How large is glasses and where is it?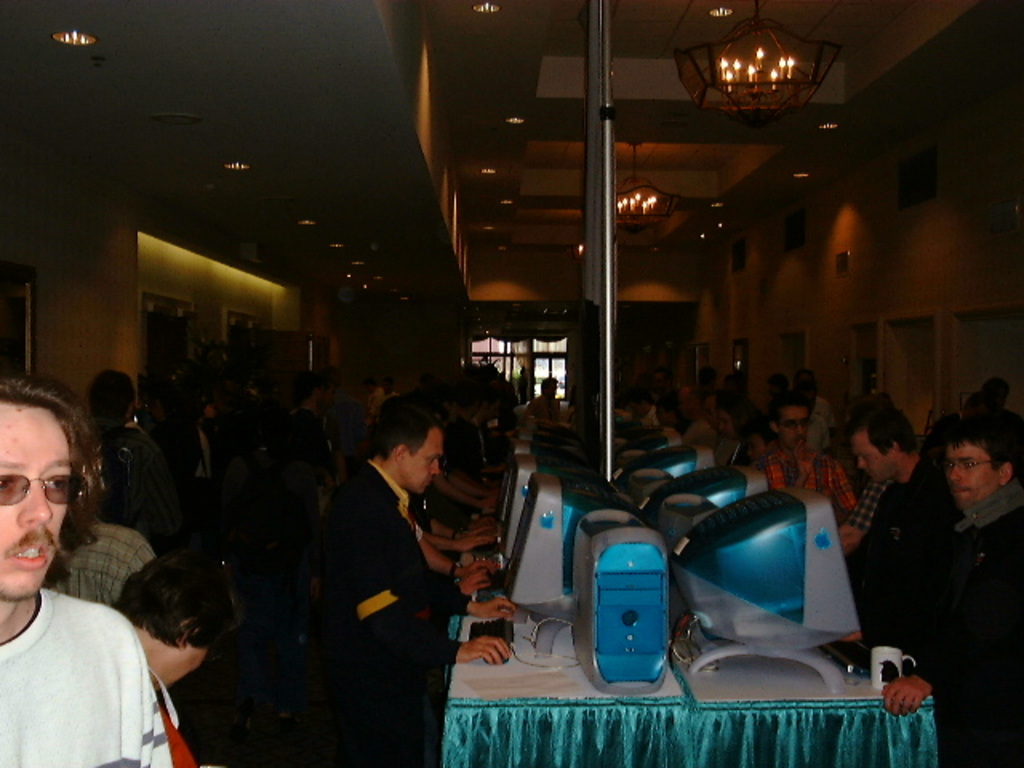
Bounding box: x1=779, y1=421, x2=808, y2=430.
